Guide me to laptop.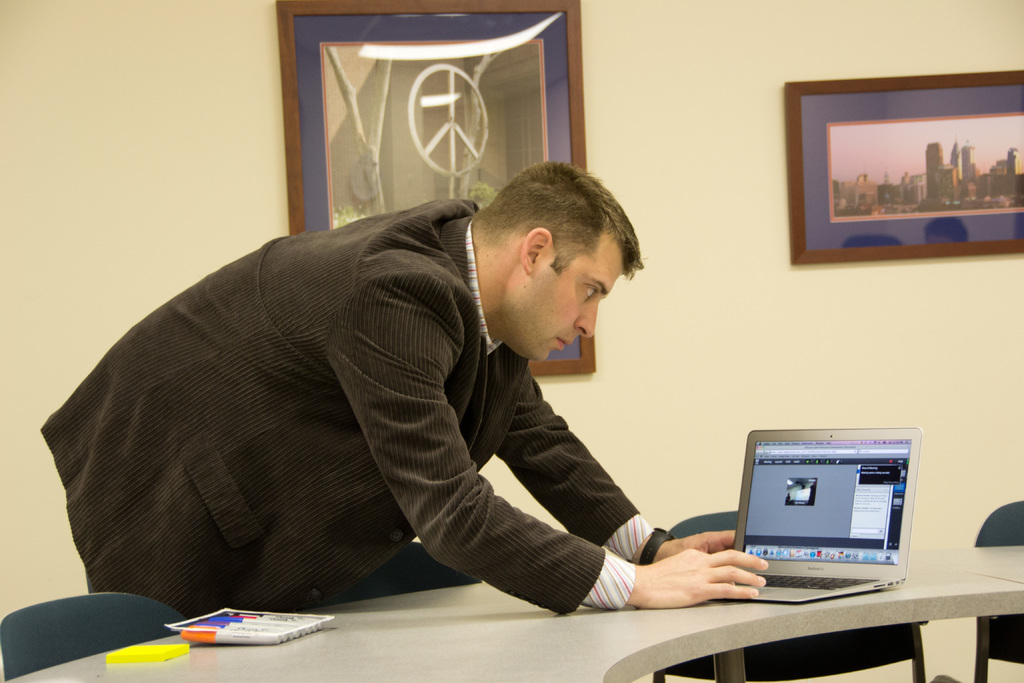
Guidance: Rect(728, 429, 922, 607).
